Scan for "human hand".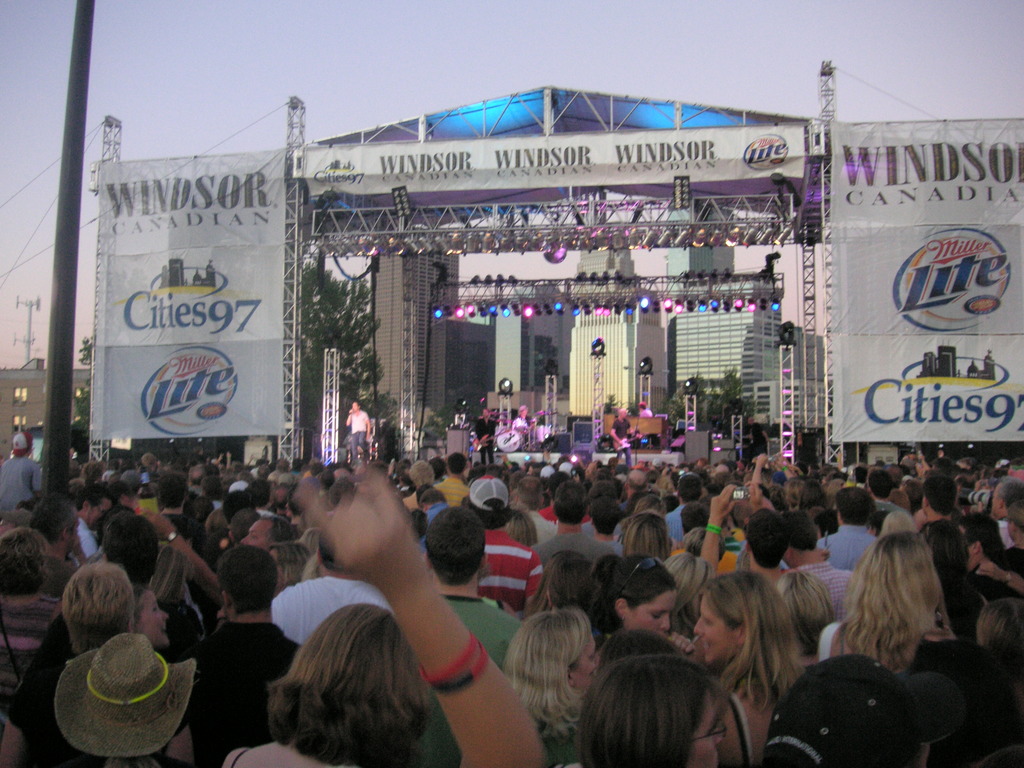
Scan result: Rect(712, 482, 739, 528).
